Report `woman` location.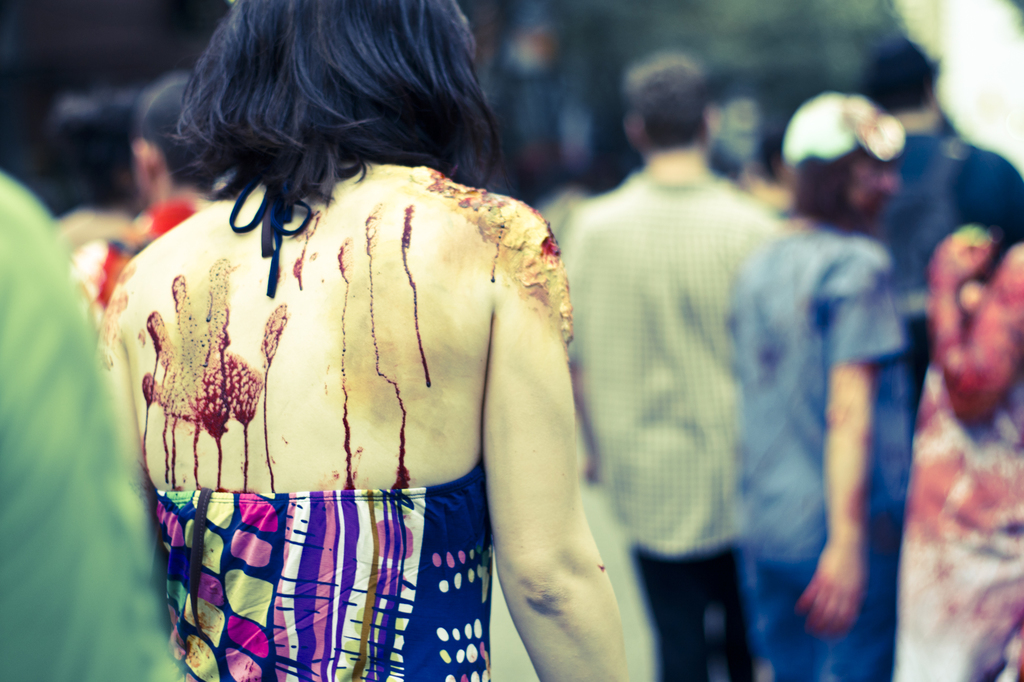
Report: <box>94,17,686,639</box>.
